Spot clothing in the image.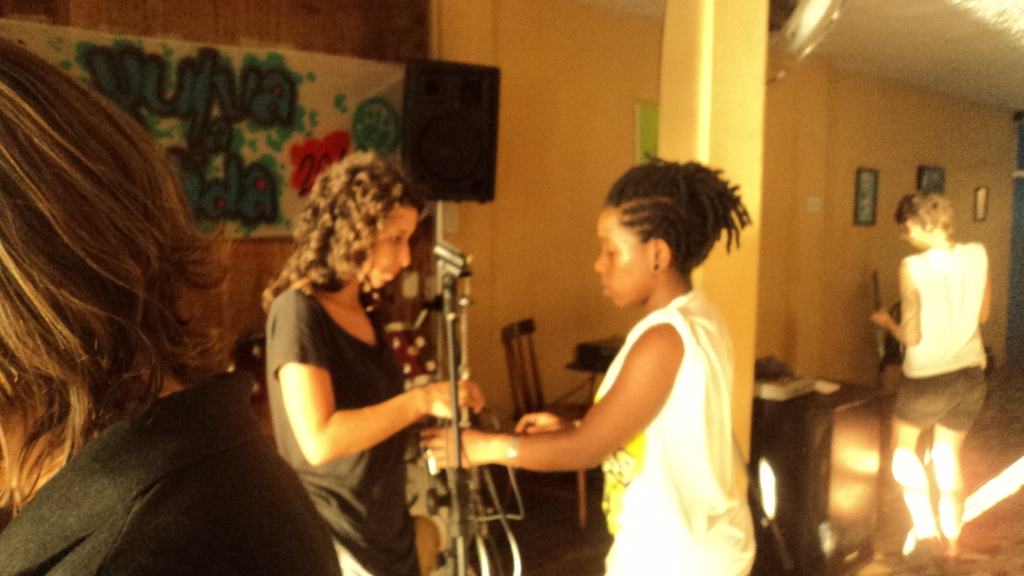
clothing found at box=[404, 428, 489, 575].
